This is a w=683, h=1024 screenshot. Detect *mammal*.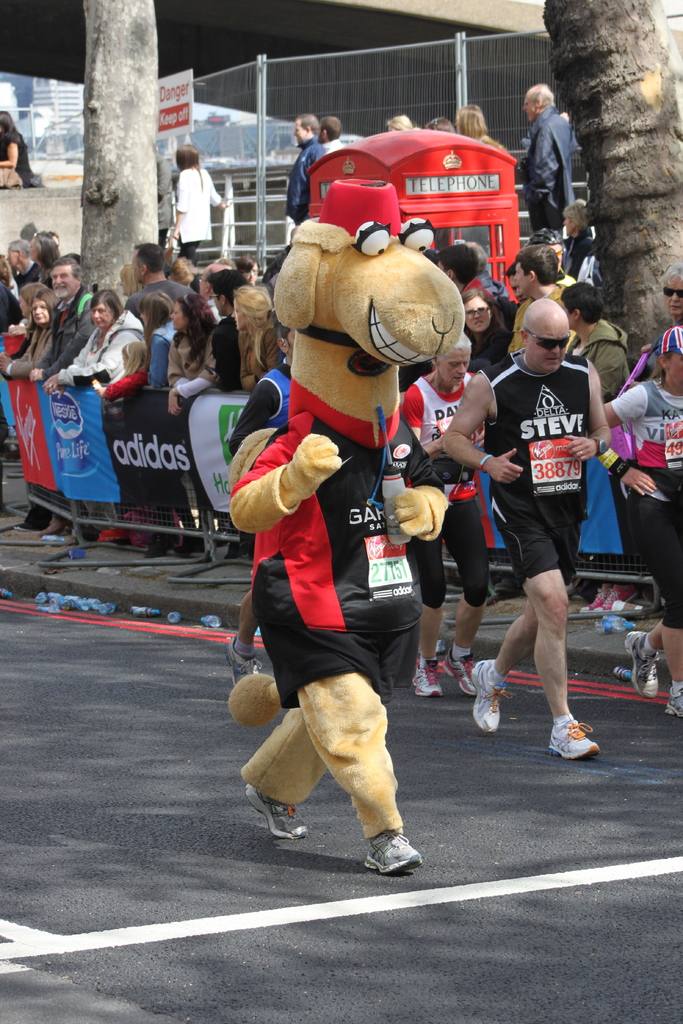
select_region(313, 113, 339, 153).
